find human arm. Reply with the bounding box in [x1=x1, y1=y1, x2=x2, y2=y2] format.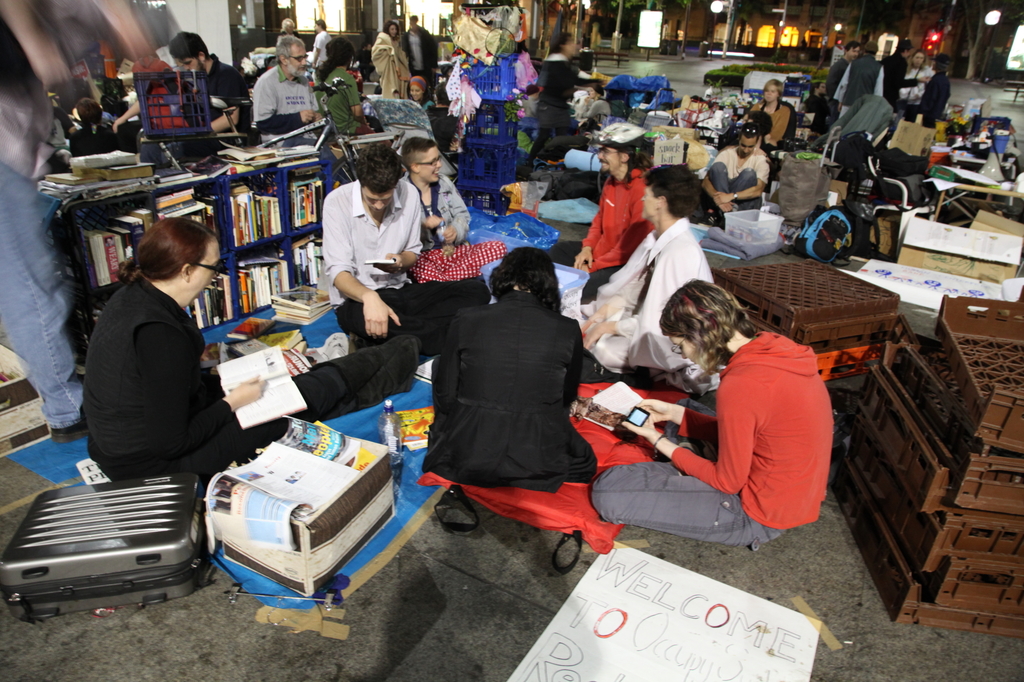
[x1=766, y1=111, x2=788, y2=147].
